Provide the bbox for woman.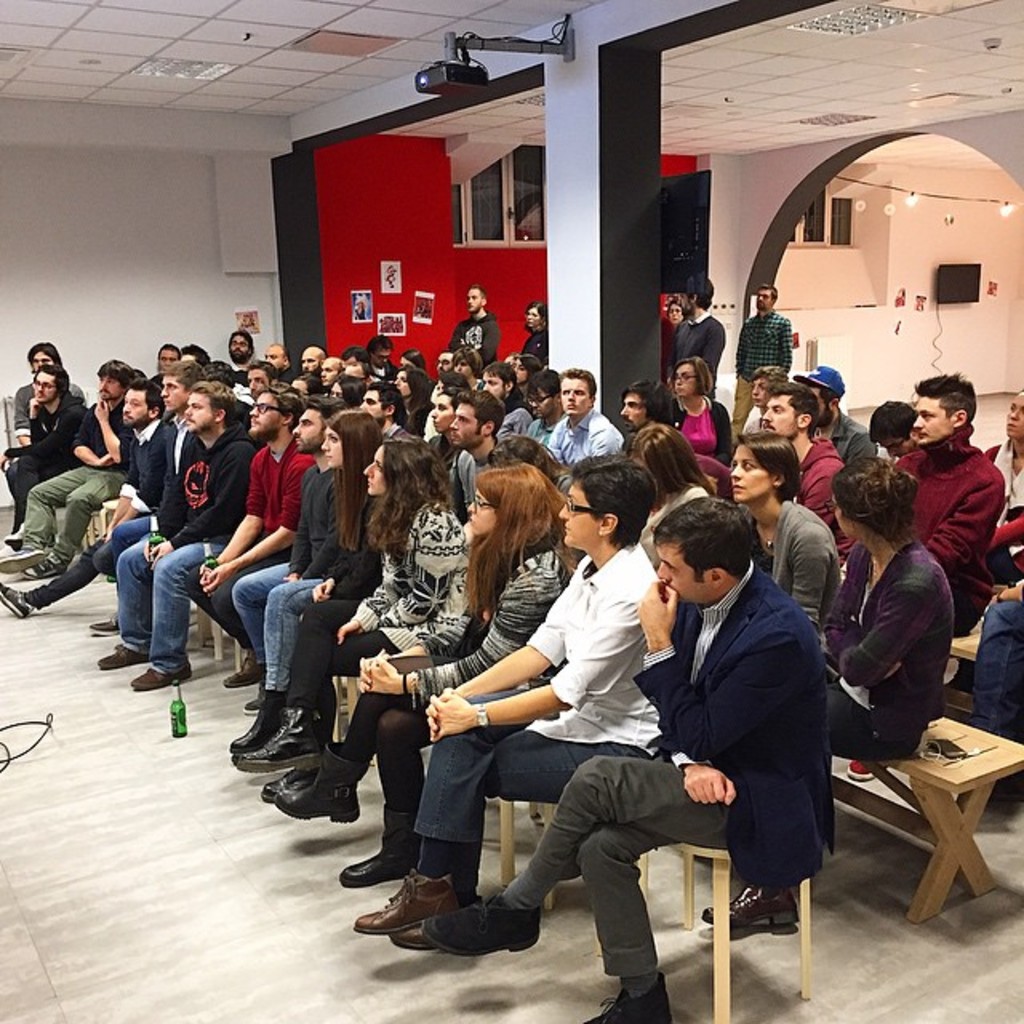
crop(661, 350, 738, 454).
